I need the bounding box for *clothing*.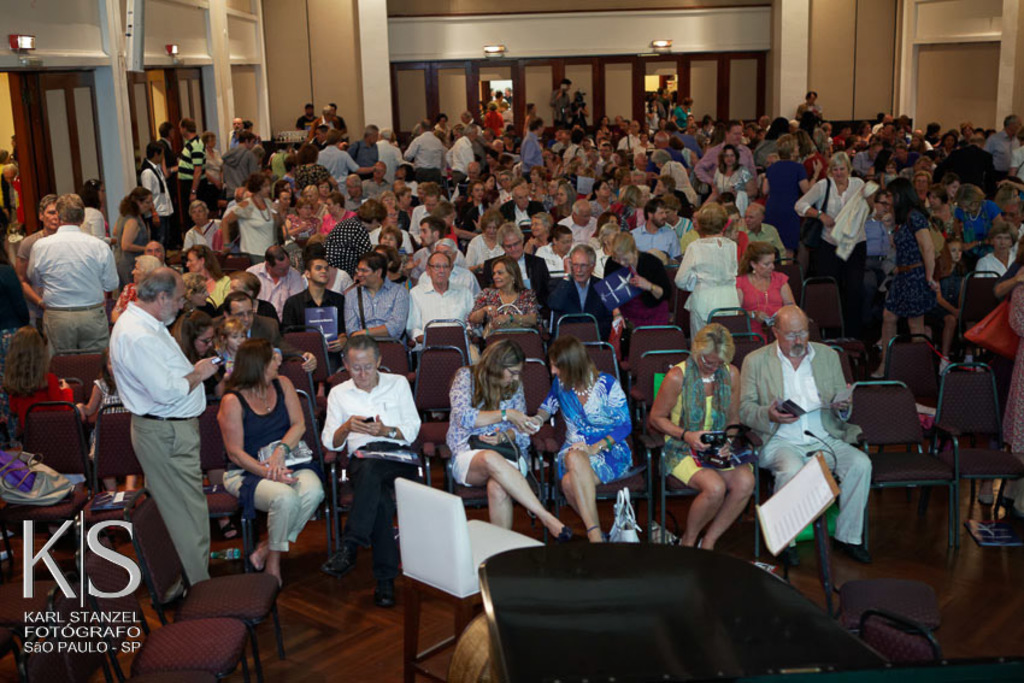
Here it is: bbox(112, 301, 201, 584).
